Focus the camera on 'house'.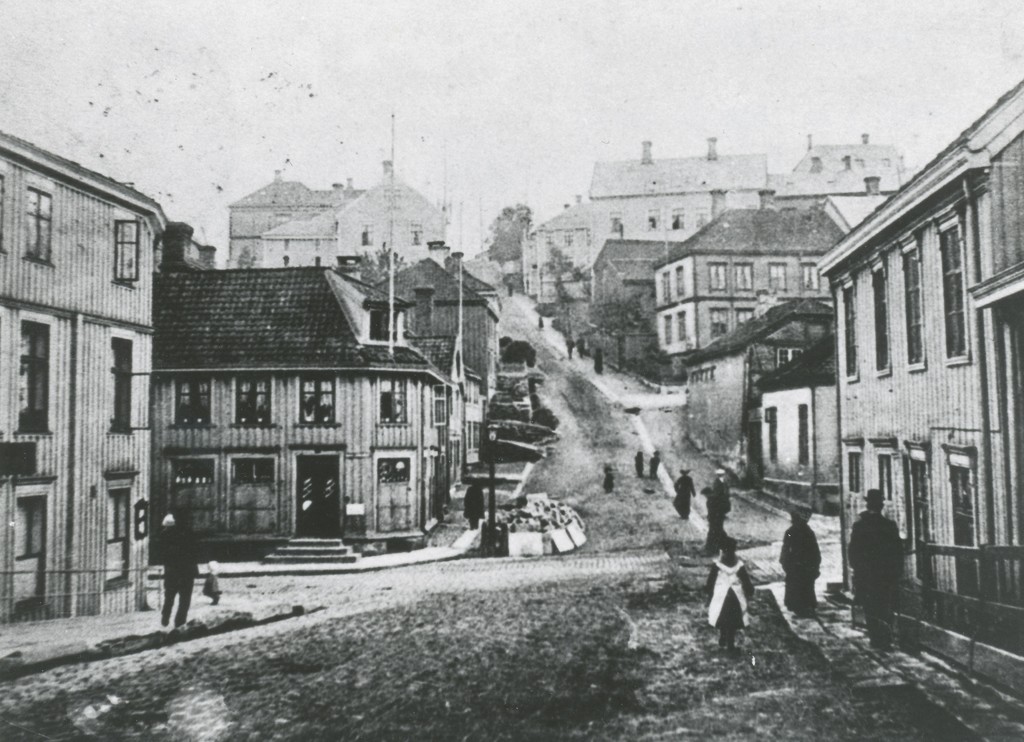
Focus region: detection(4, 128, 163, 601).
